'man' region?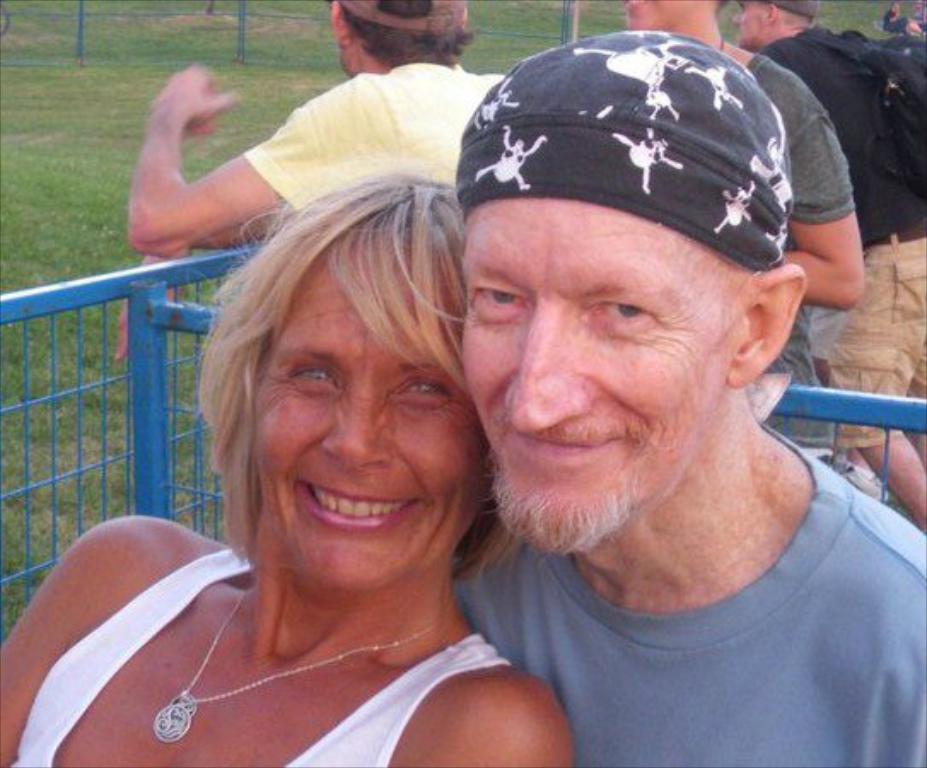
left=732, top=0, right=925, bottom=526
